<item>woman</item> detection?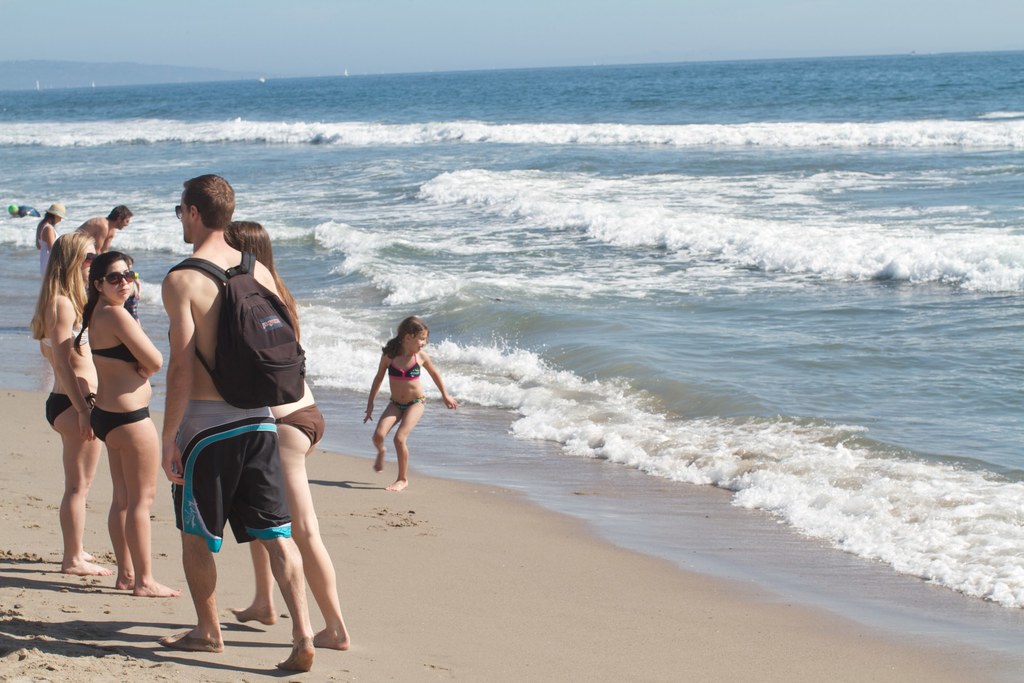
bbox=[33, 199, 69, 283]
